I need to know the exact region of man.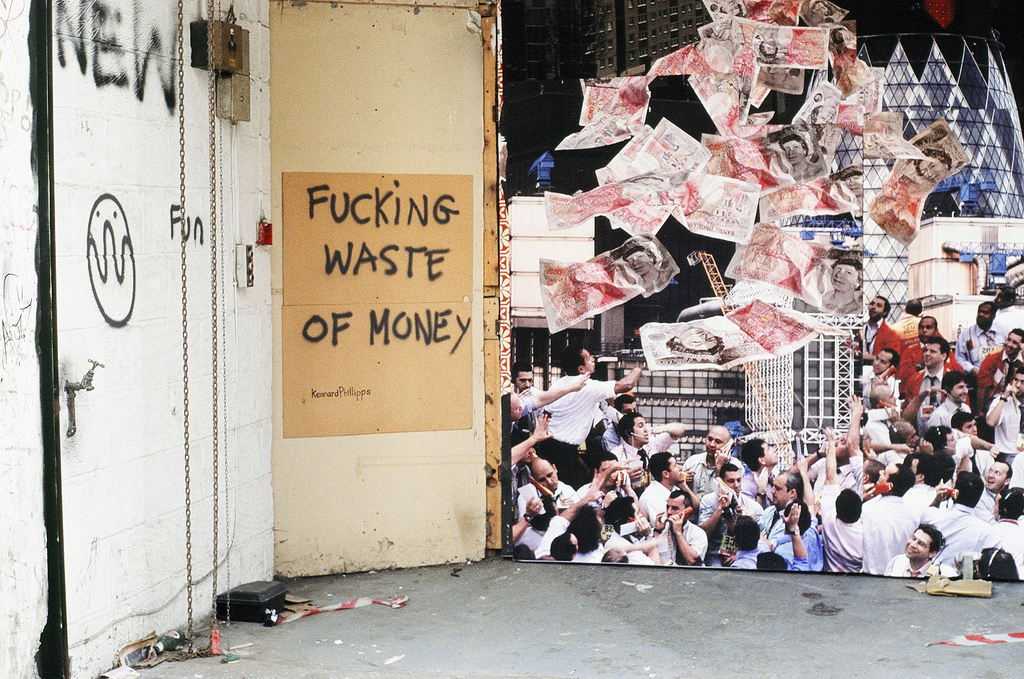
Region: x1=861 y1=296 x2=905 y2=365.
